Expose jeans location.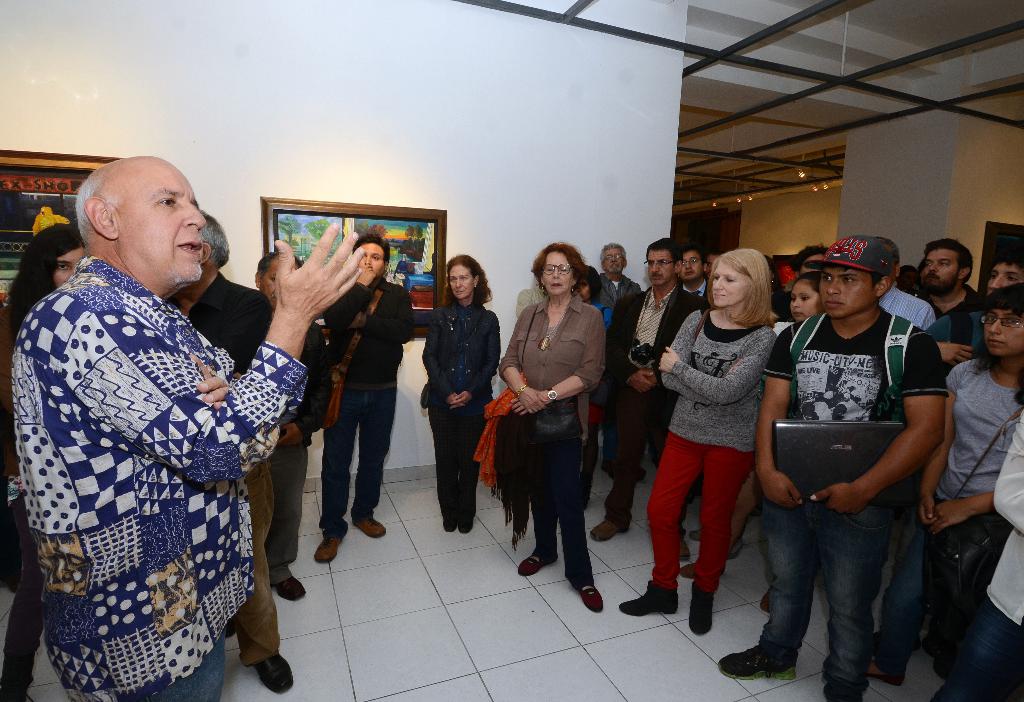
Exposed at pyautogui.locateOnScreen(863, 514, 1004, 671).
